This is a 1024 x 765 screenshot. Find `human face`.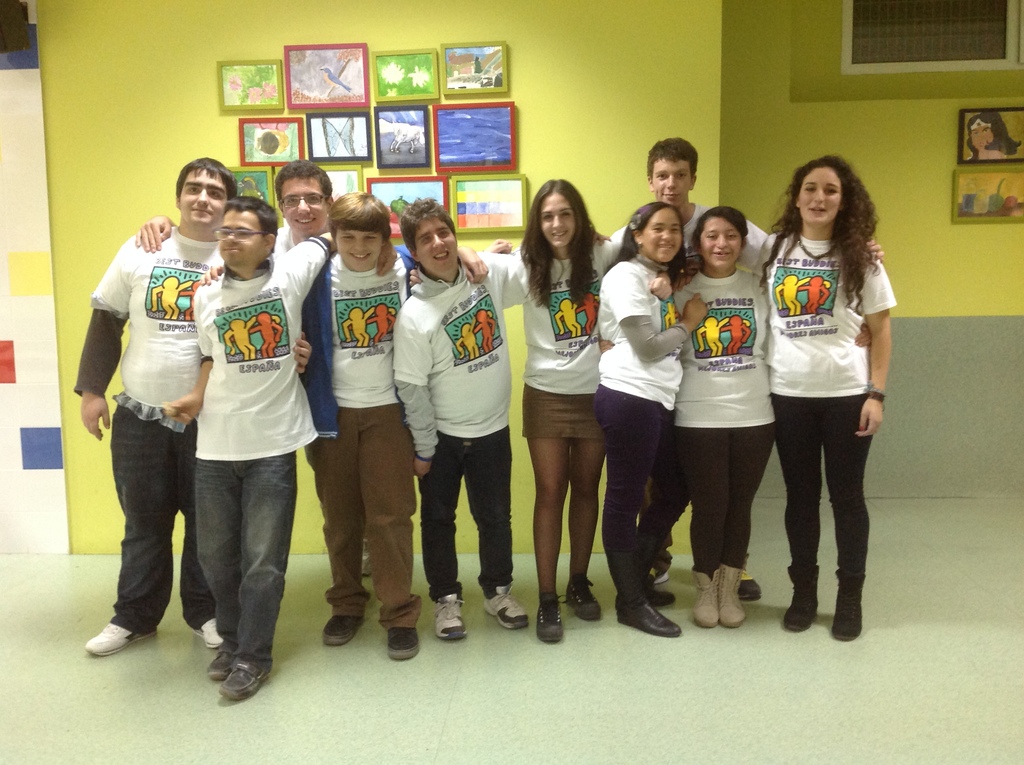
Bounding box: [left=536, top=195, right=579, bottom=248].
